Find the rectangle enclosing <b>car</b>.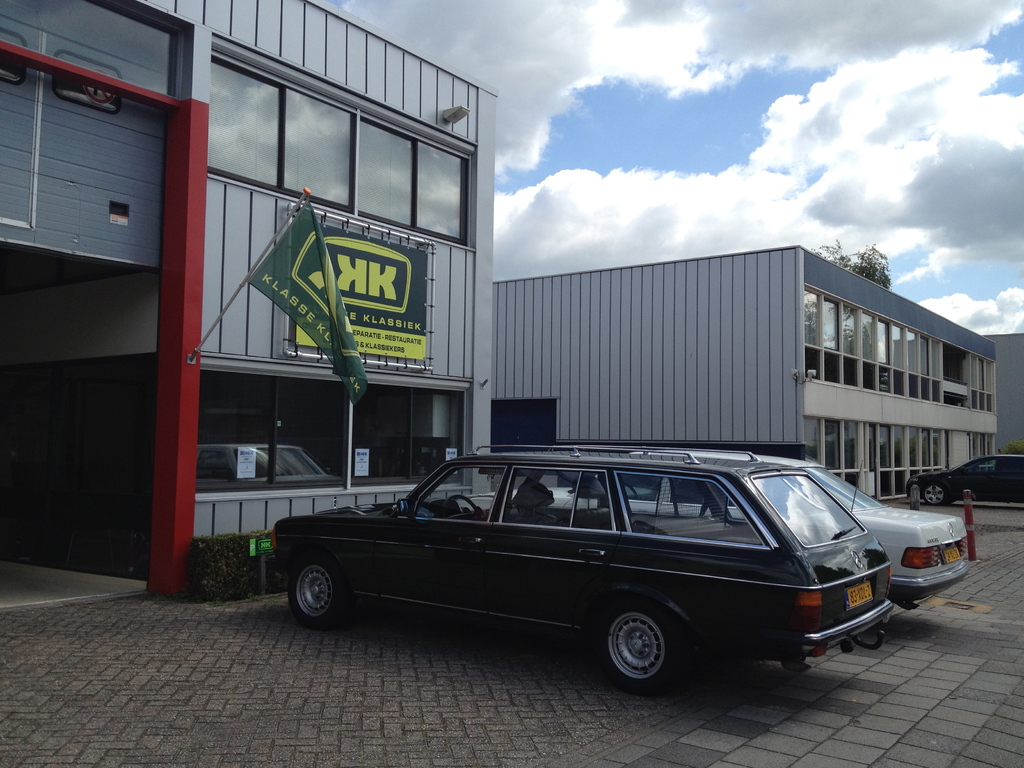
<region>271, 447, 889, 692</region>.
